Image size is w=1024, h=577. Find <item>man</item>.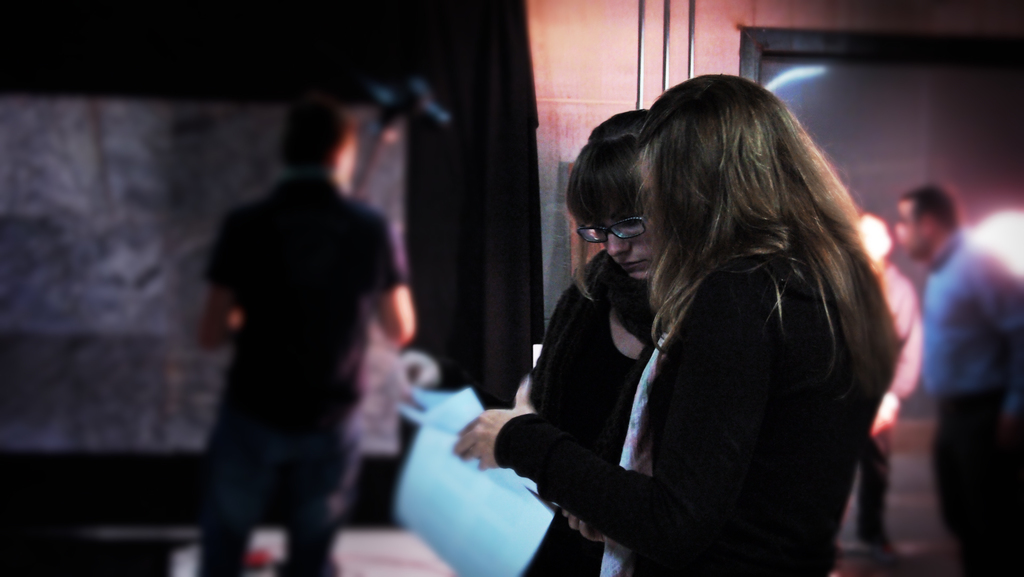
bbox(885, 182, 1023, 576).
